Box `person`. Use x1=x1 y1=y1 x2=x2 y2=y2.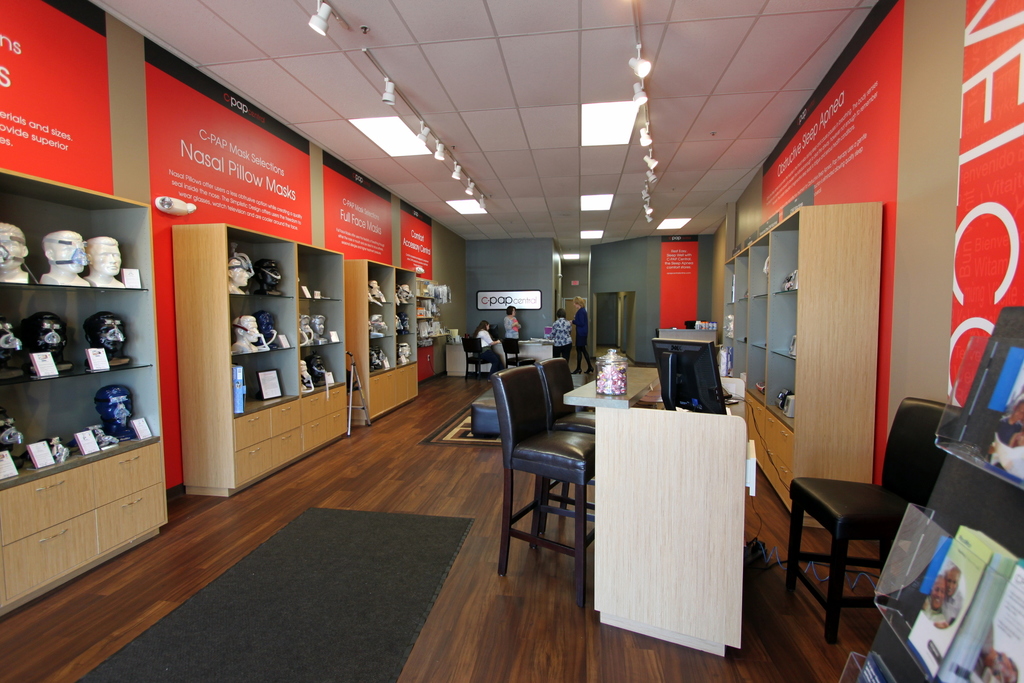
x1=0 y1=322 x2=12 y2=365.
